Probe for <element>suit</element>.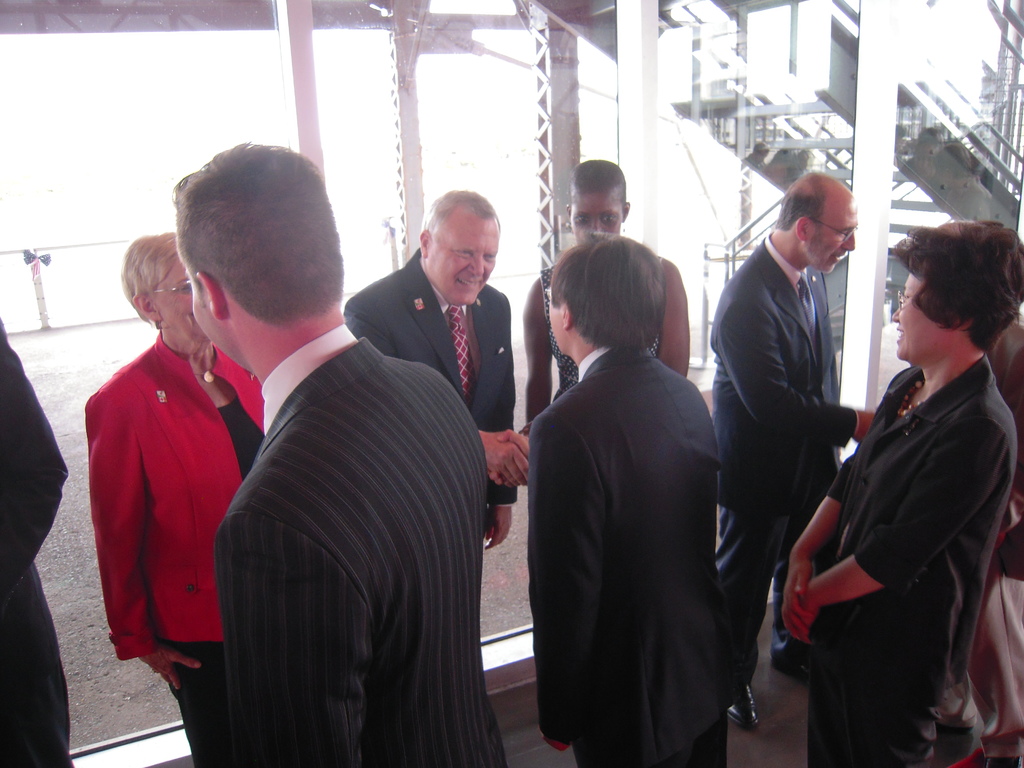
Probe result: bbox(0, 317, 76, 767).
